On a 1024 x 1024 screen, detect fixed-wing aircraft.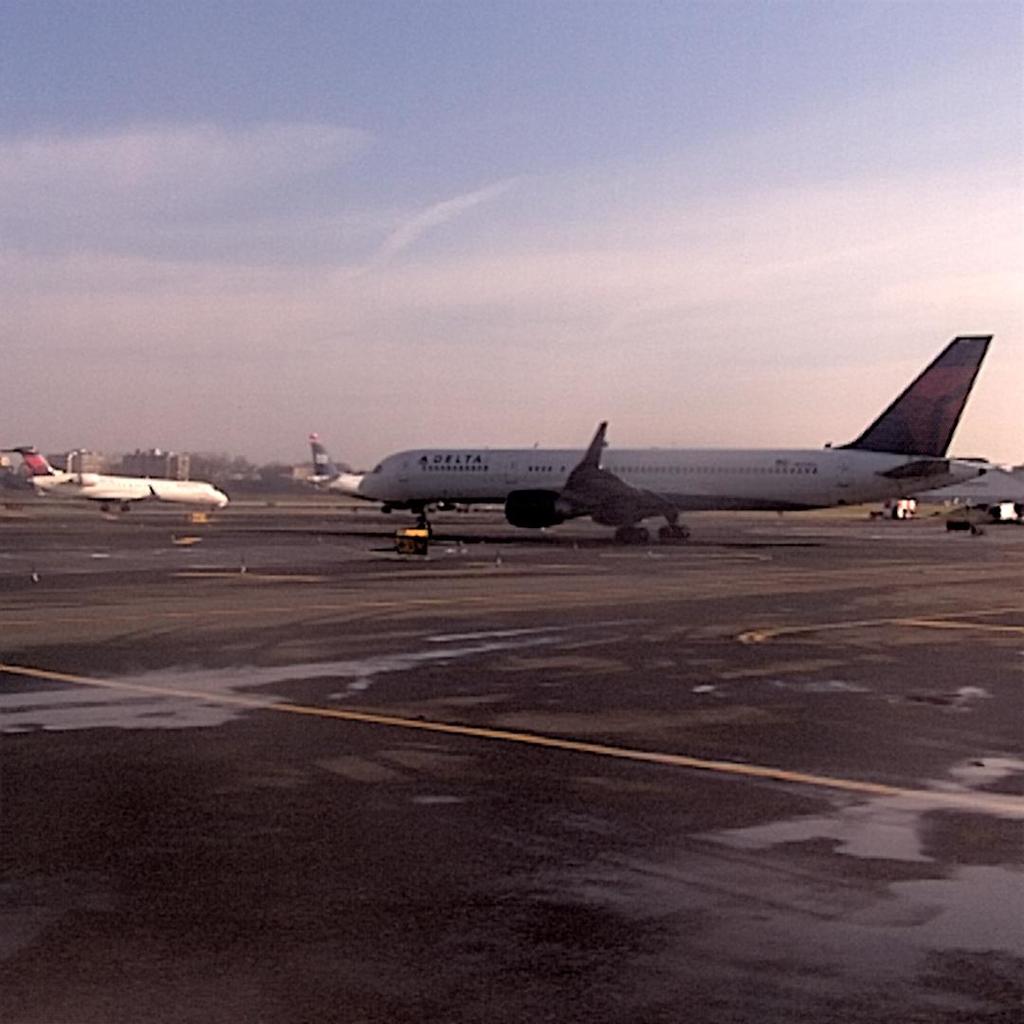
<bbox>308, 430, 367, 491</bbox>.
